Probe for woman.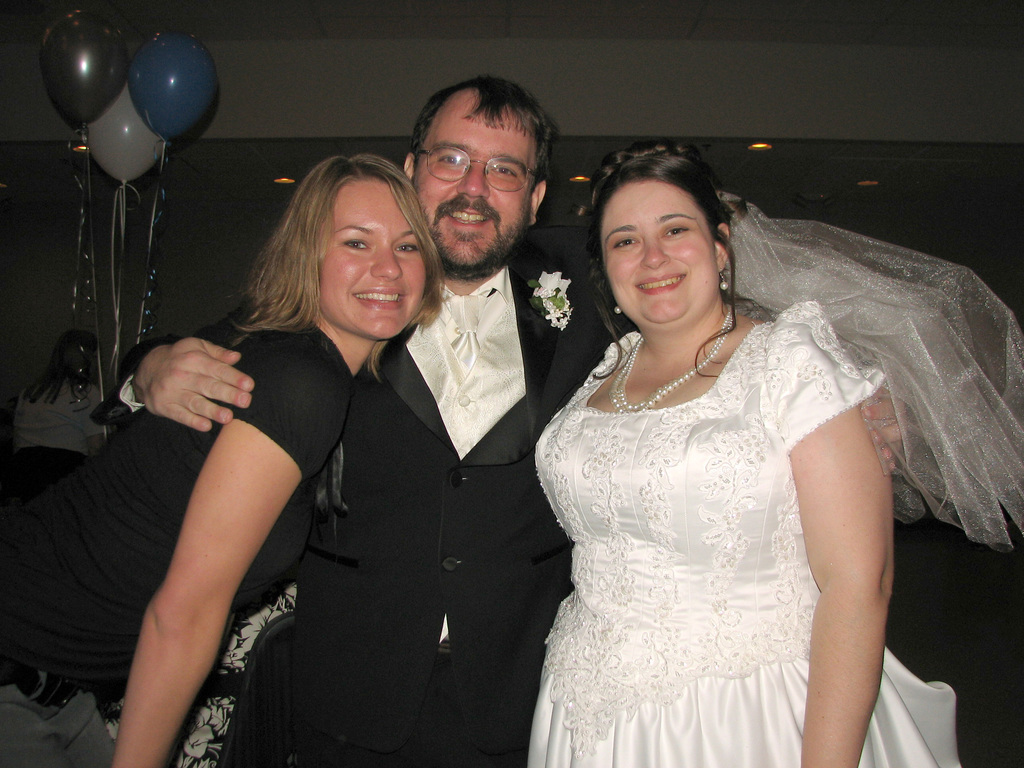
Probe result: {"x1": 493, "y1": 139, "x2": 918, "y2": 767}.
